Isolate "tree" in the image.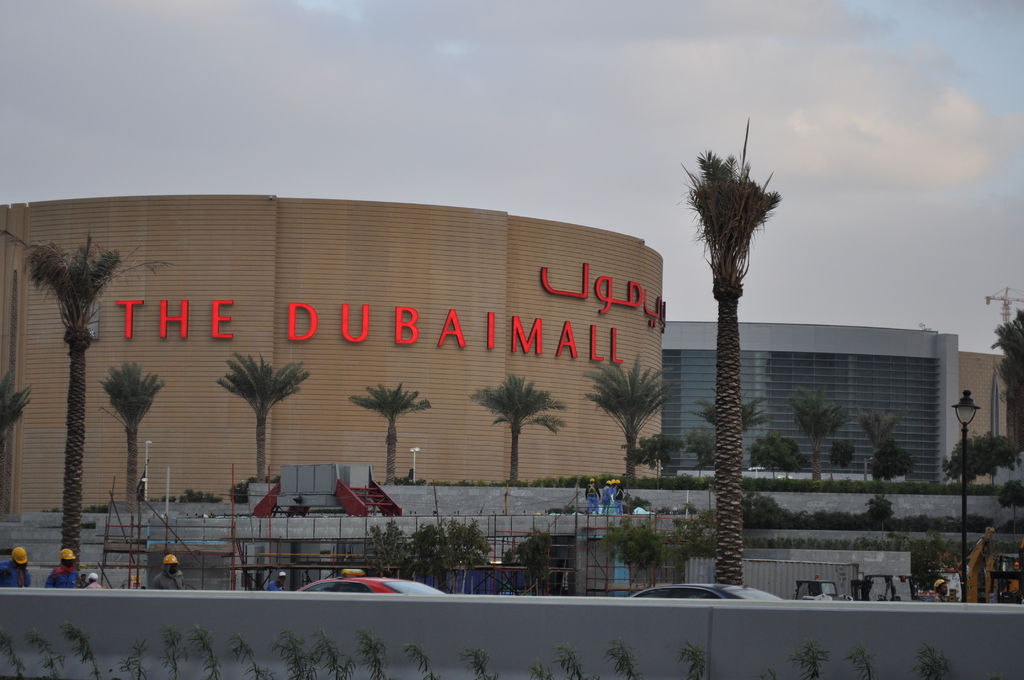
Isolated region: left=103, top=360, right=161, bottom=510.
